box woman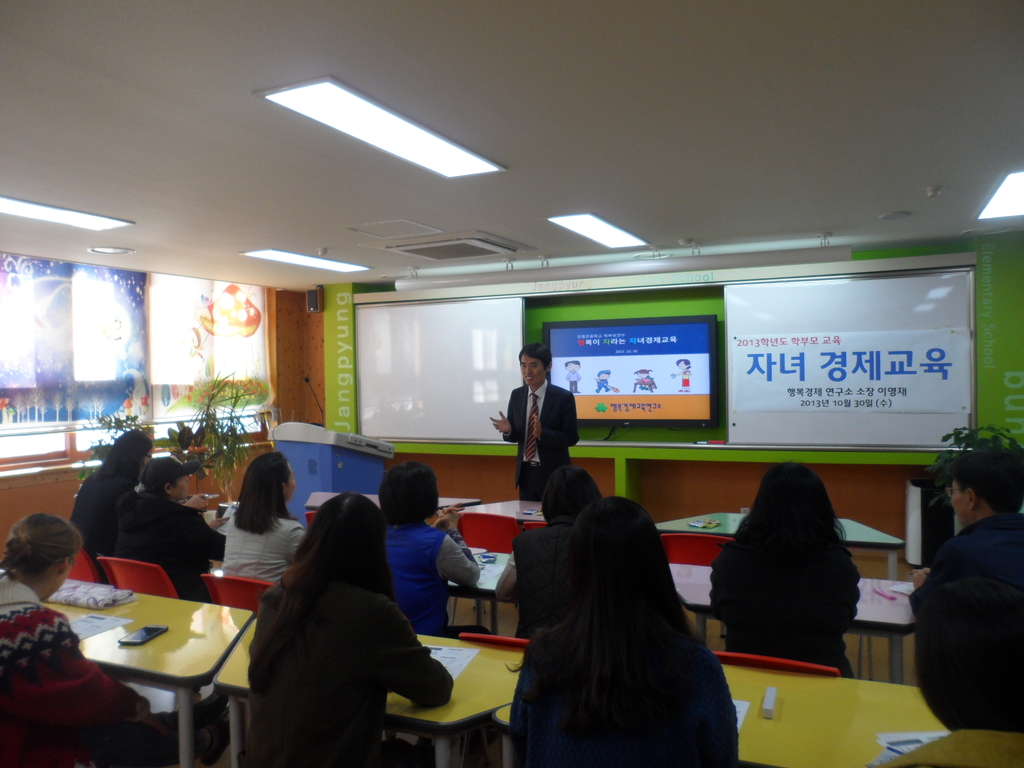
237:493:460:767
